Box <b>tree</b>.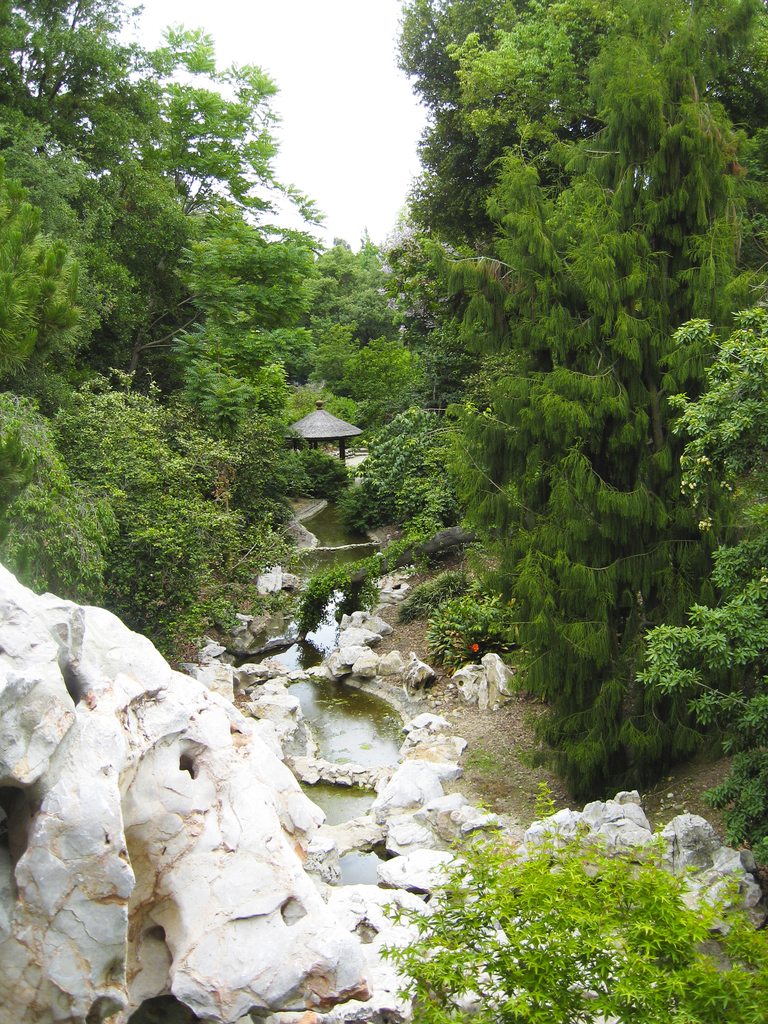
<region>193, 178, 308, 463</region>.
